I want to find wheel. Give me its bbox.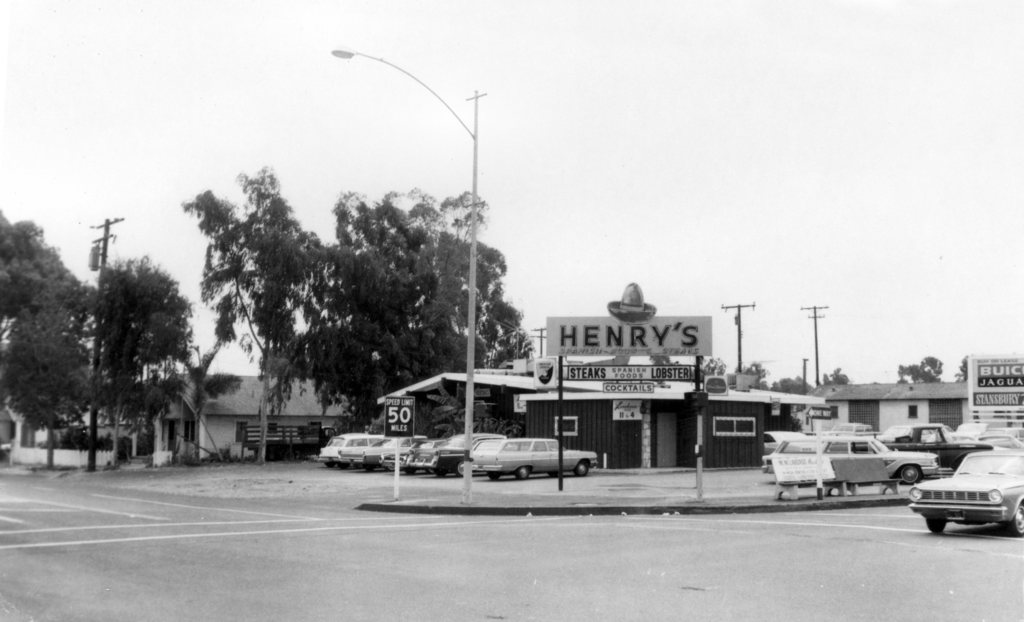
(left=384, top=462, right=393, bottom=472).
